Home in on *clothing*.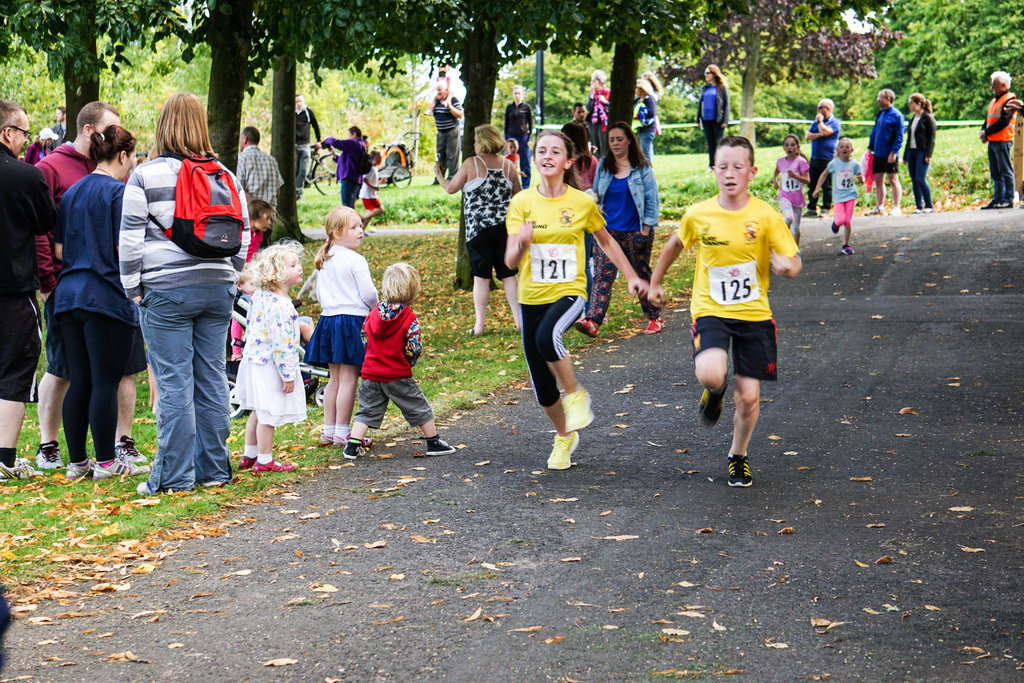
Homed in at (x1=696, y1=80, x2=729, y2=166).
